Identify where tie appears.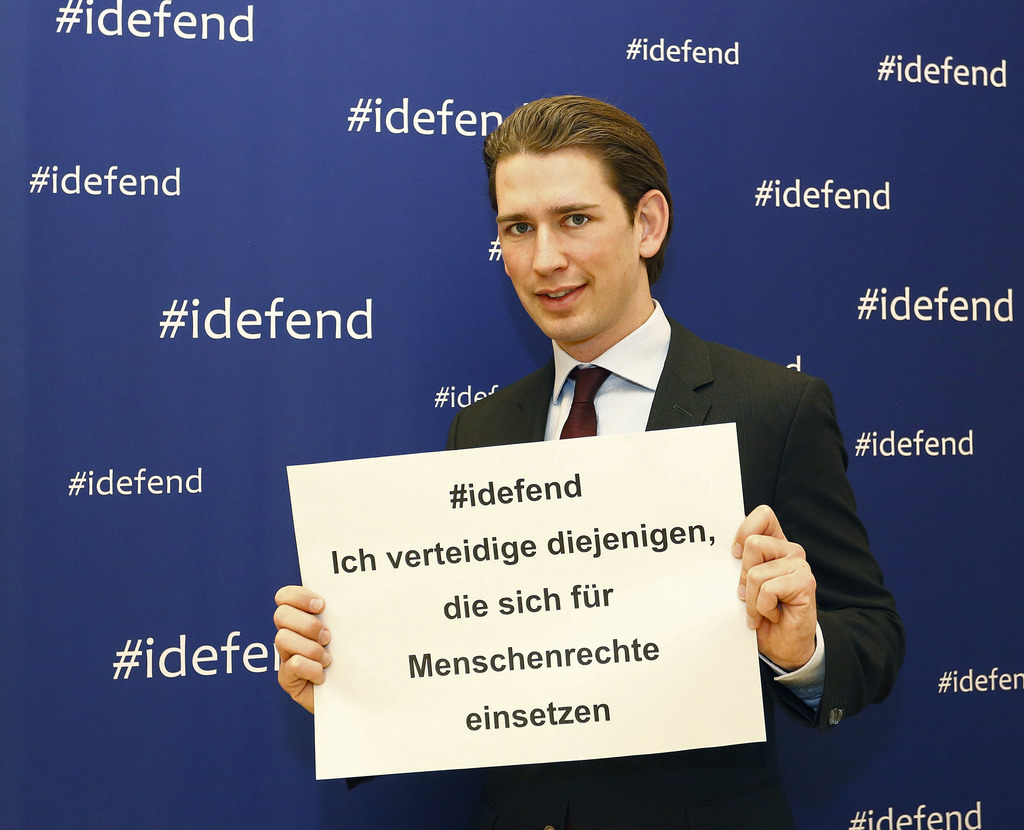
Appears at locate(555, 367, 614, 441).
